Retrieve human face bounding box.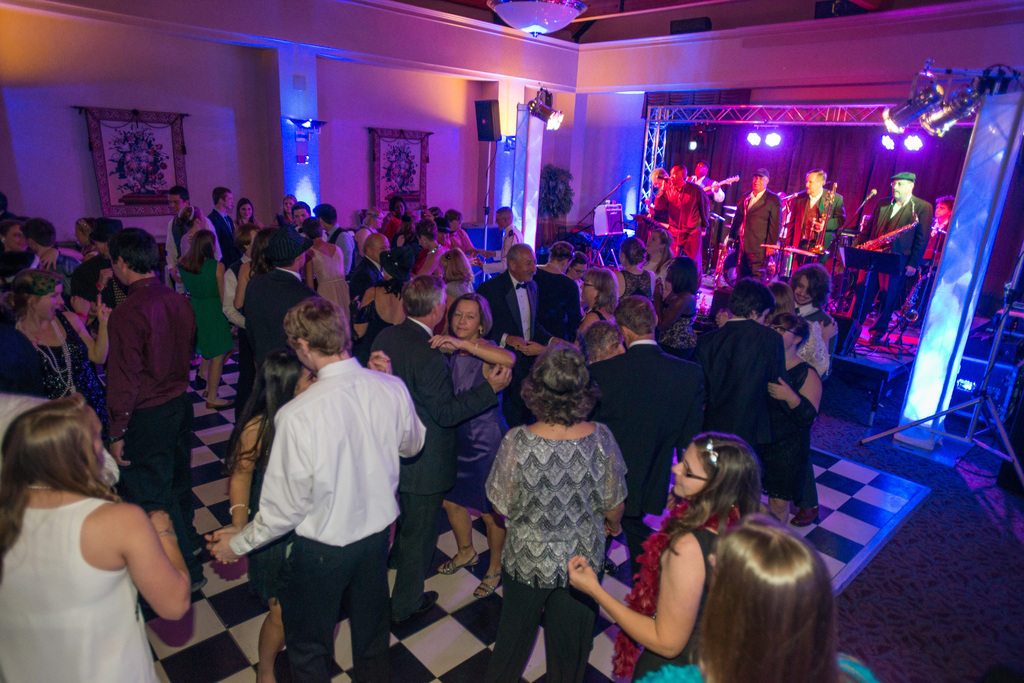
Bounding box: left=293, top=213, right=307, bottom=229.
